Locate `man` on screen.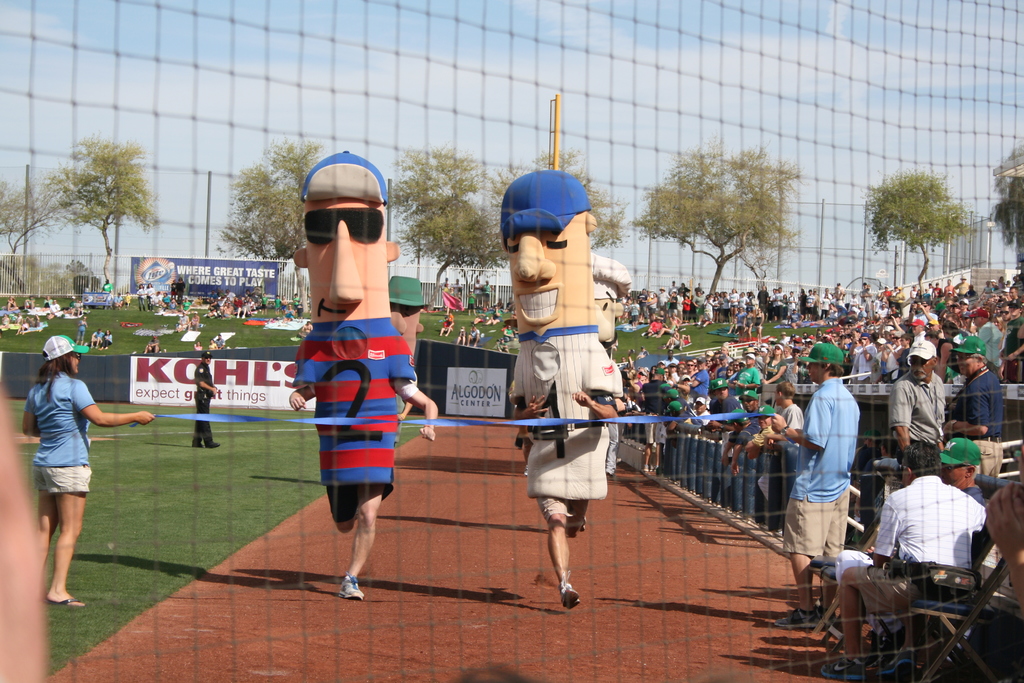
On screen at 948:333:1007:480.
